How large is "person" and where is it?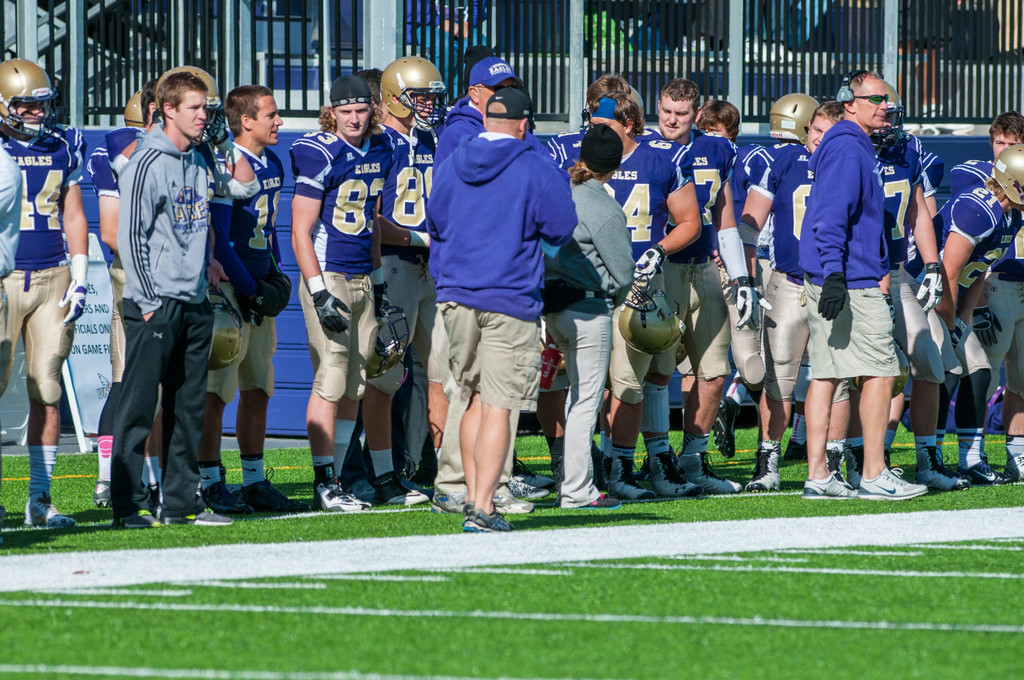
Bounding box: <region>905, 139, 1023, 486</region>.
